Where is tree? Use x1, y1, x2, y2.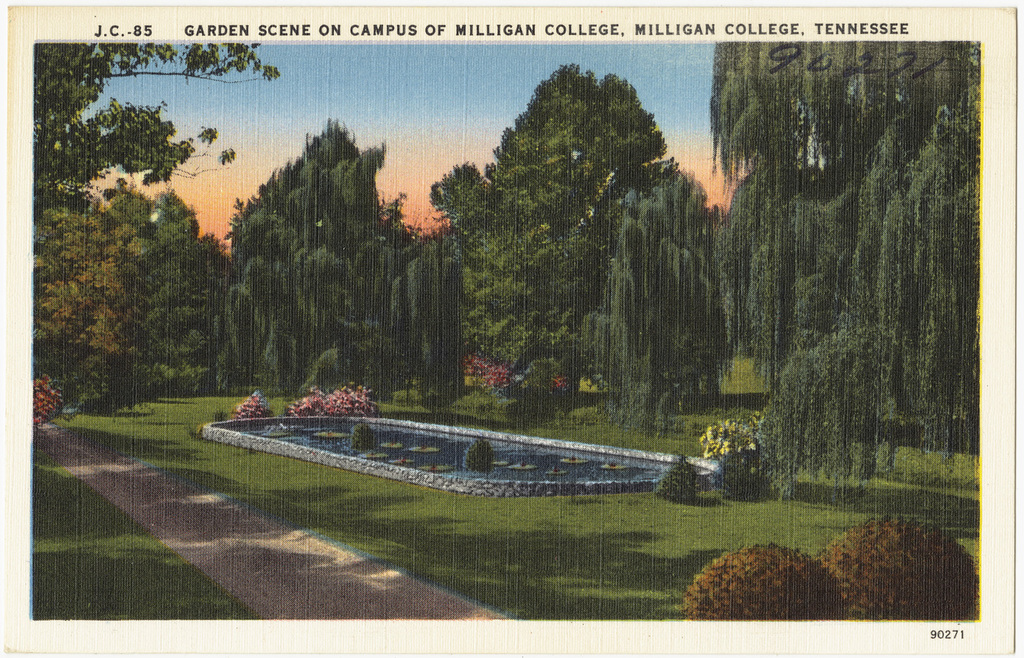
567, 184, 733, 427.
